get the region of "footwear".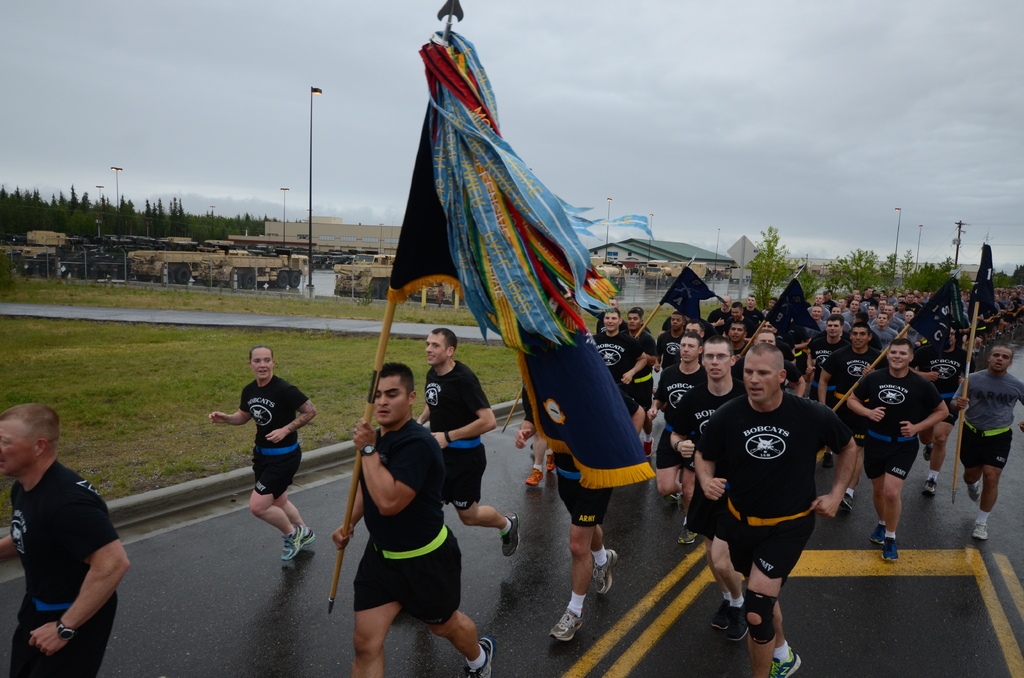
BBox(709, 599, 728, 627).
